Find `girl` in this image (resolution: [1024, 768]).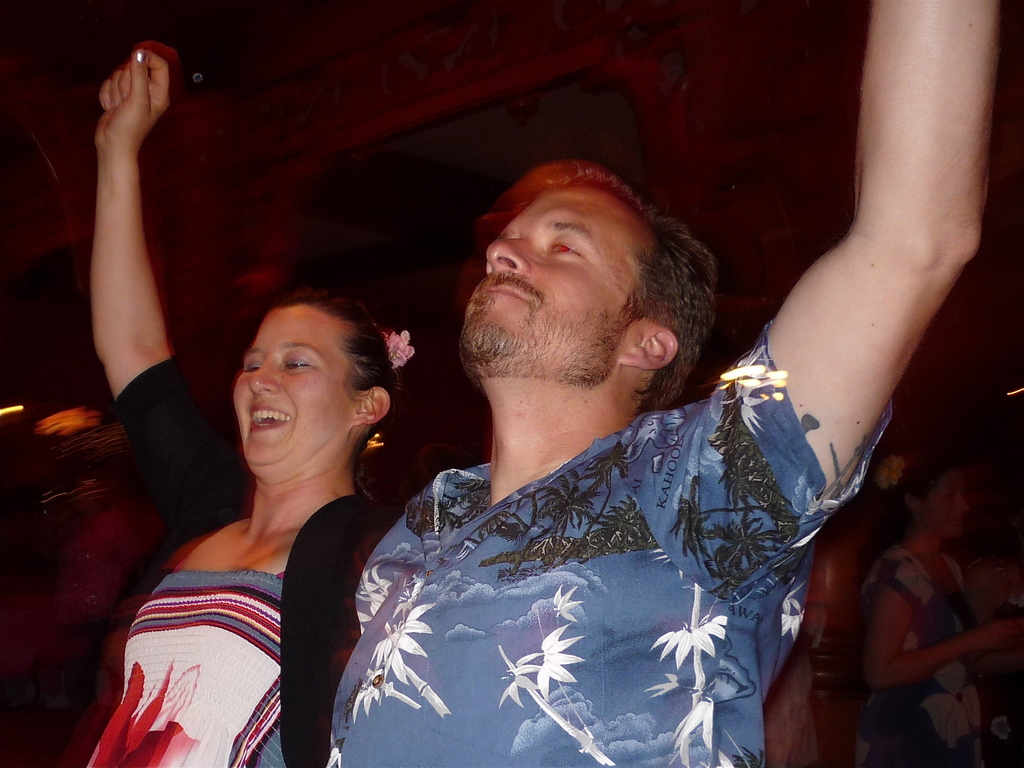
bbox=[80, 44, 413, 767].
